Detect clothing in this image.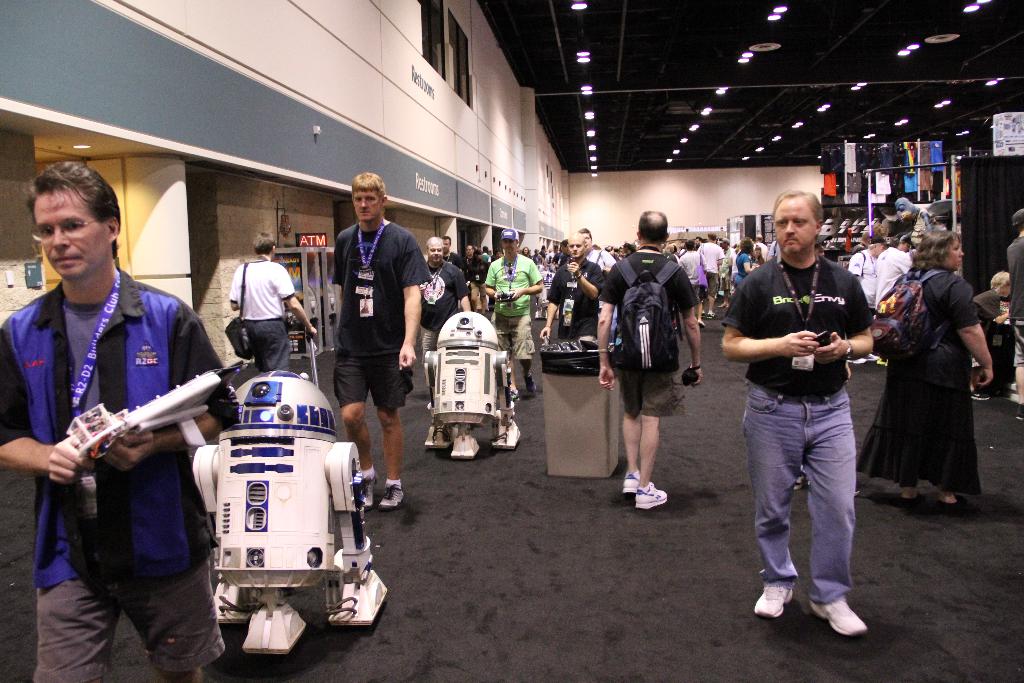
Detection: rect(447, 252, 461, 267).
